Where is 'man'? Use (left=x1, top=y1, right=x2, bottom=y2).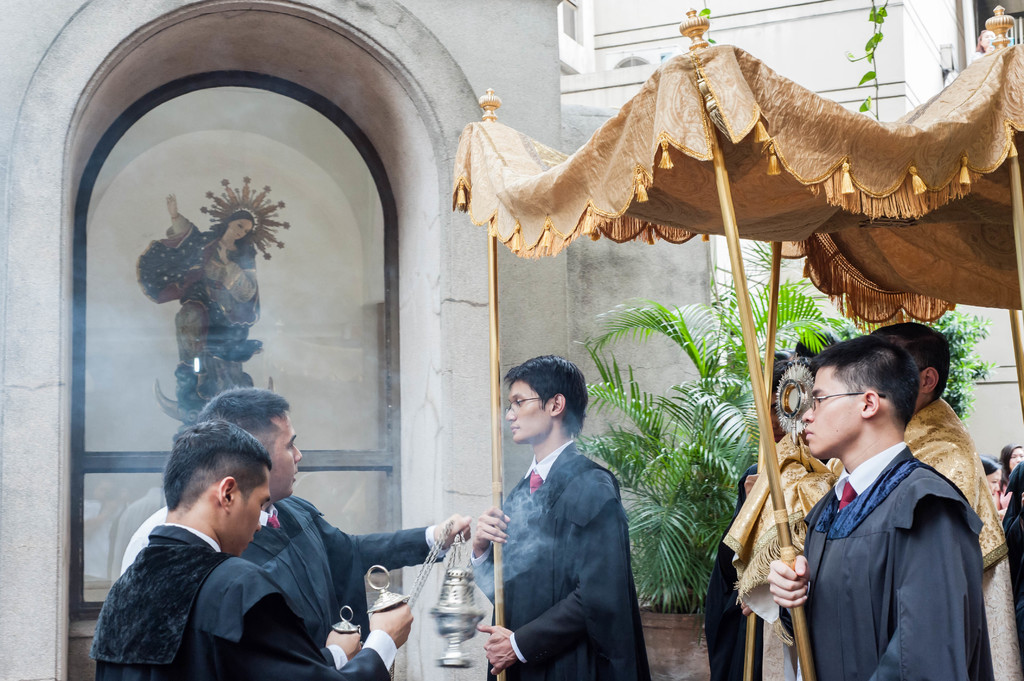
(left=90, top=419, right=412, bottom=680).
